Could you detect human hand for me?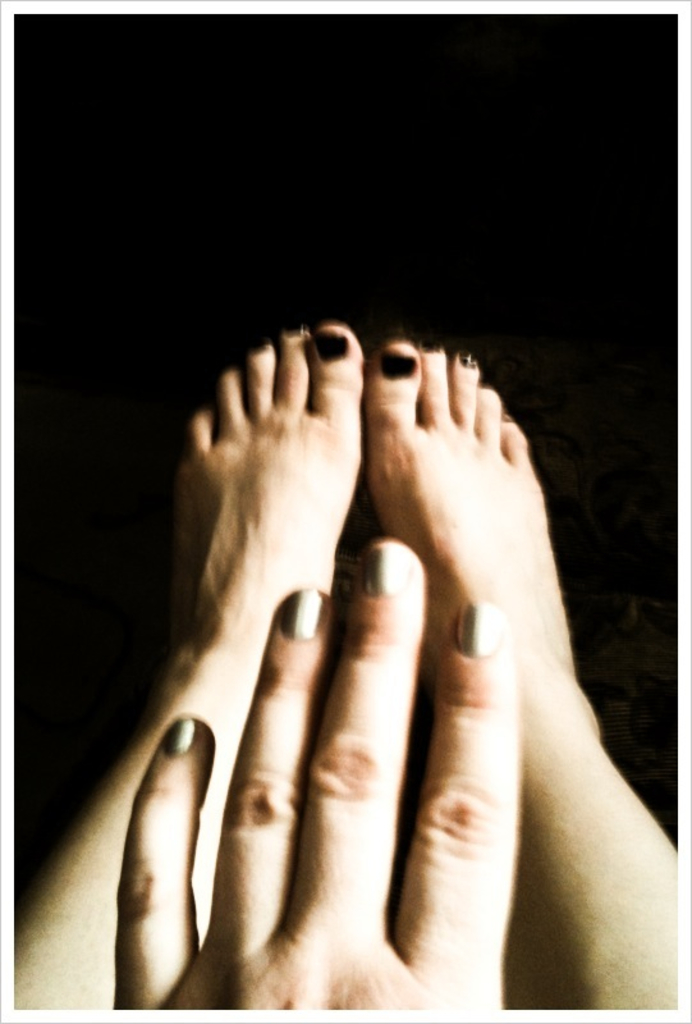
Detection result: (116,531,523,1023).
